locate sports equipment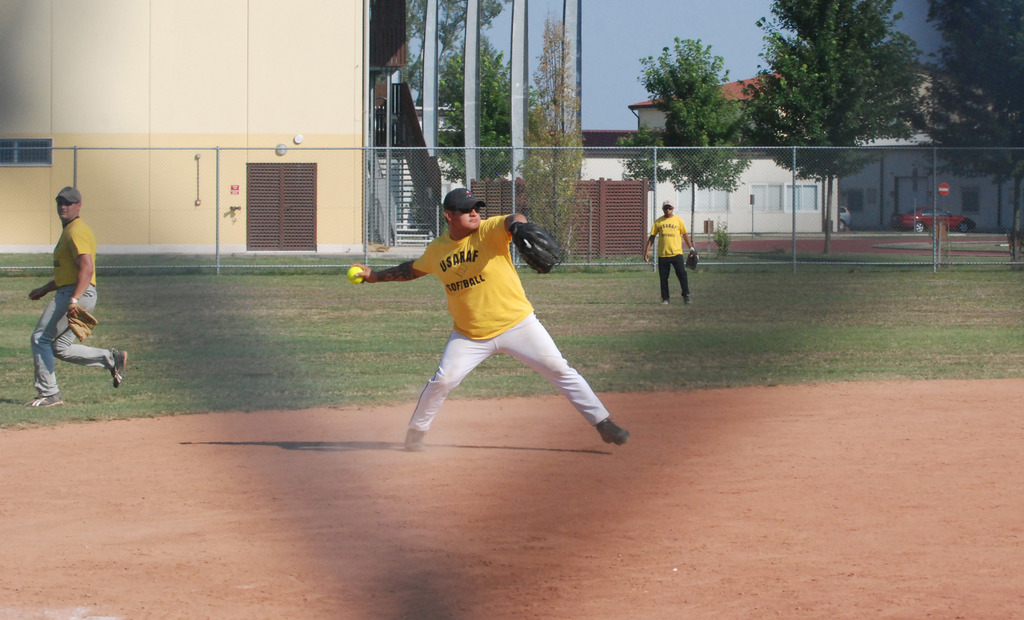
{"left": 685, "top": 248, "right": 701, "bottom": 272}
